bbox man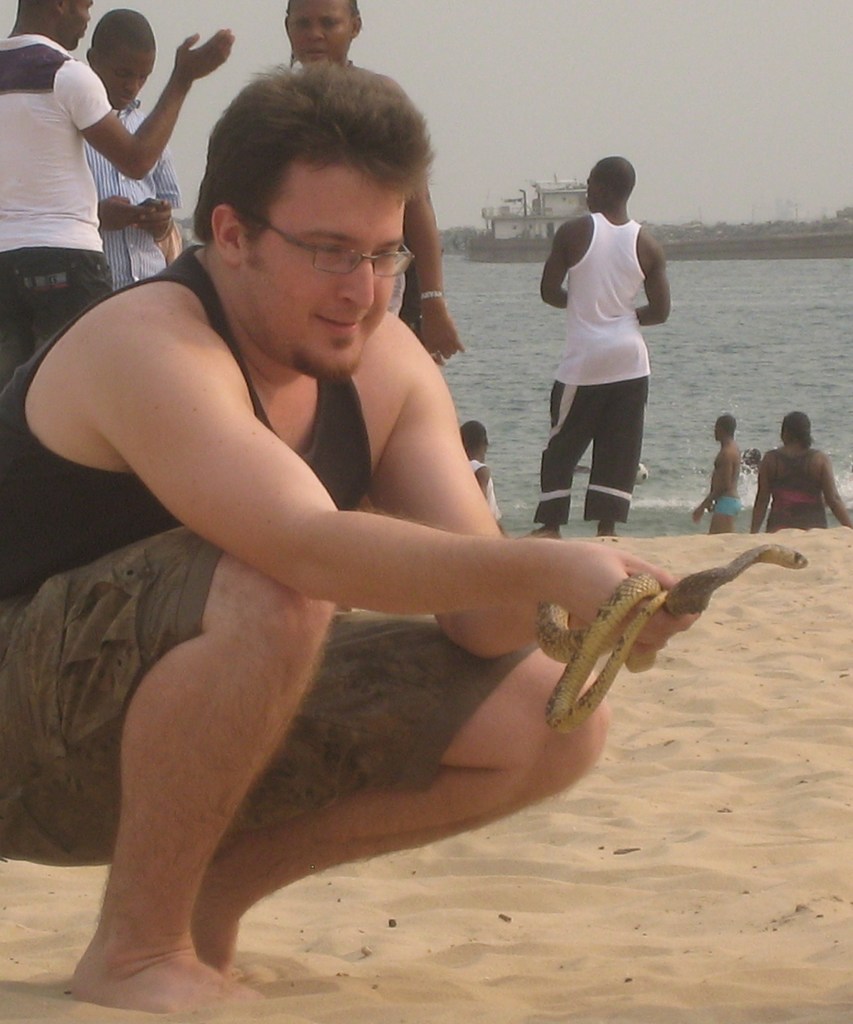
[left=531, top=155, right=670, bottom=540]
